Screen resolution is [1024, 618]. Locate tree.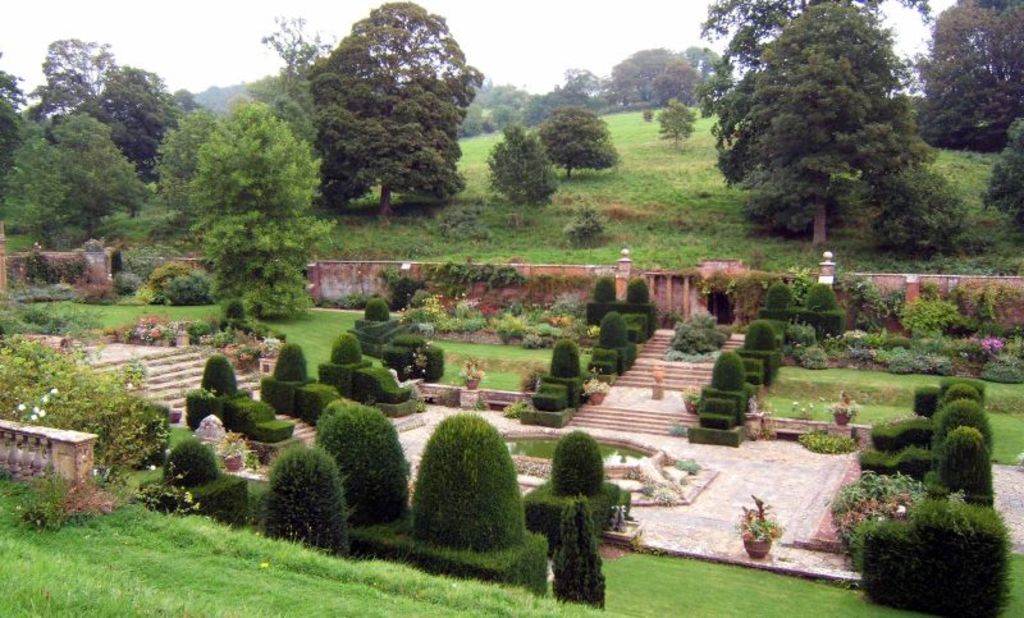
detection(893, 0, 1023, 142).
